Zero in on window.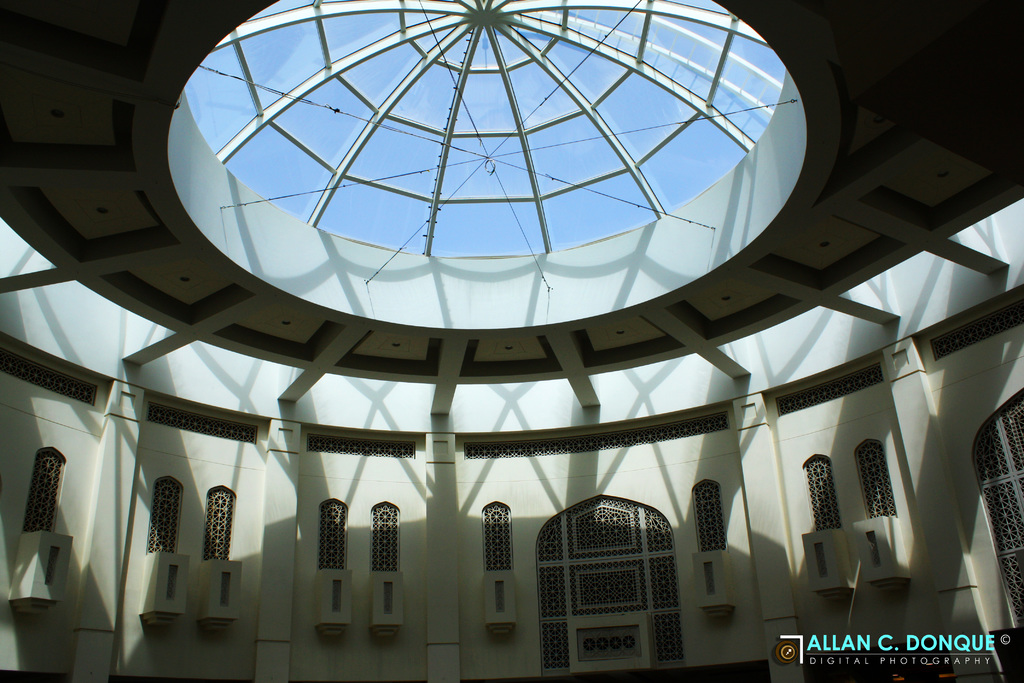
Zeroed in: <region>44, 548, 60, 589</region>.
